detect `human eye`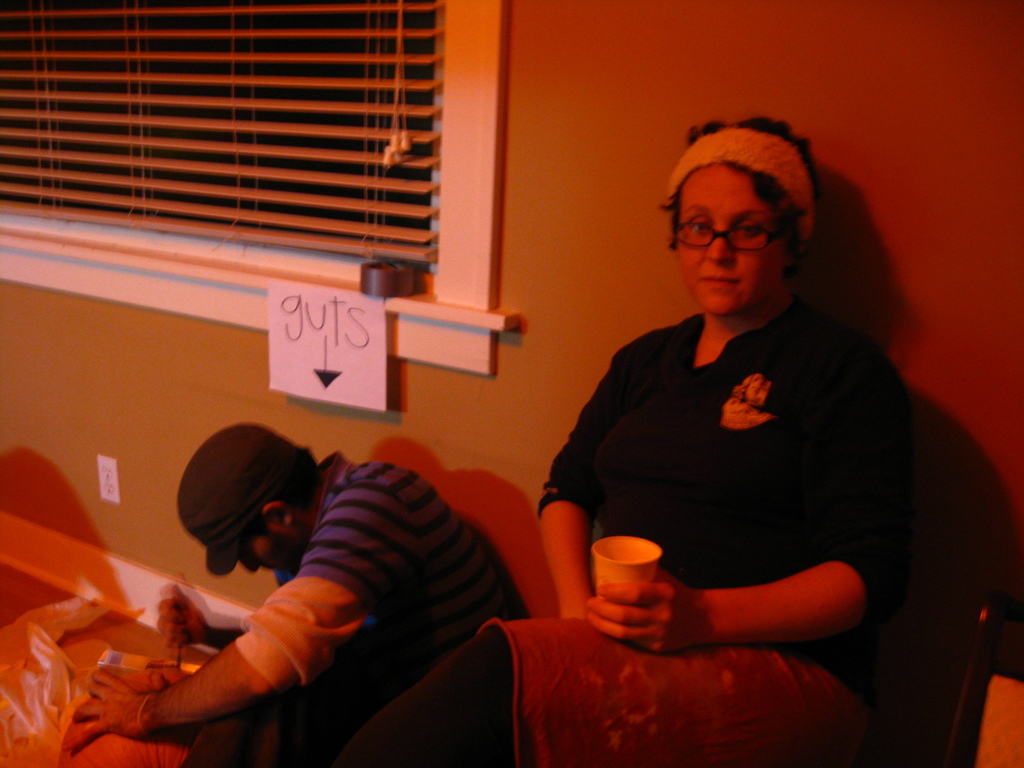
{"left": 736, "top": 219, "right": 764, "bottom": 239}
